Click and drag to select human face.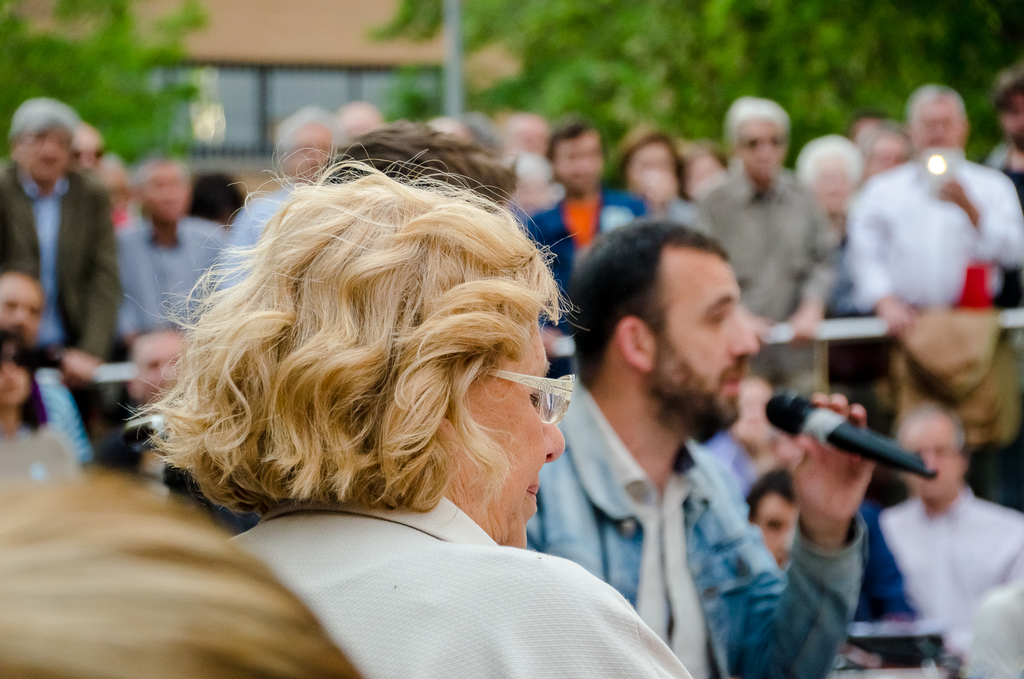
Selection: (x1=629, y1=141, x2=679, y2=209).
